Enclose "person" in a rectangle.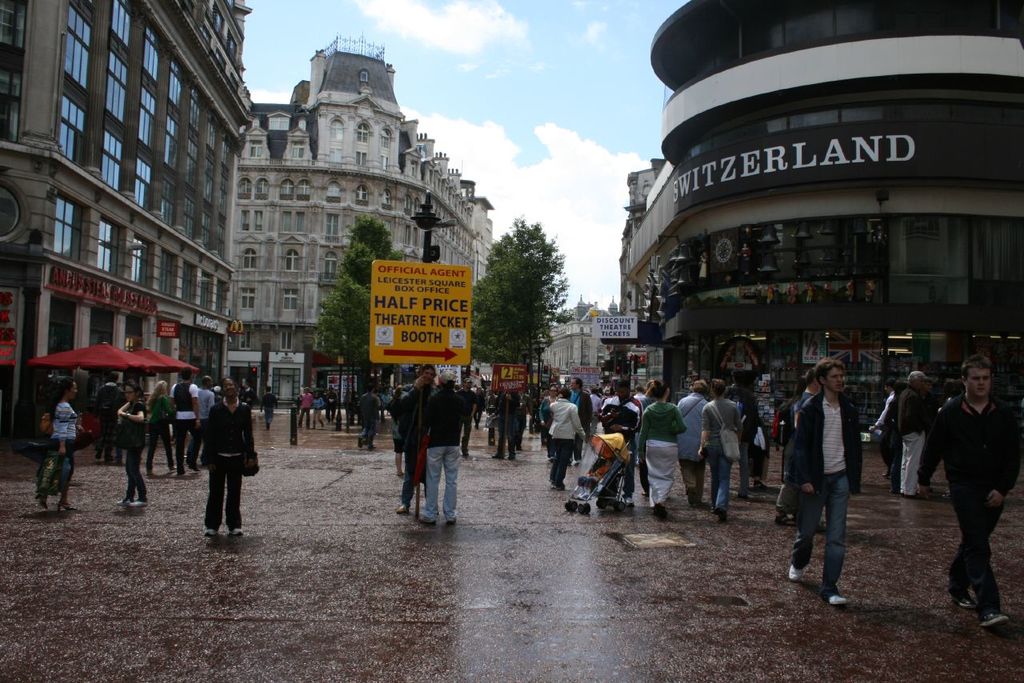
pyautogui.locateOnScreen(893, 366, 938, 494).
